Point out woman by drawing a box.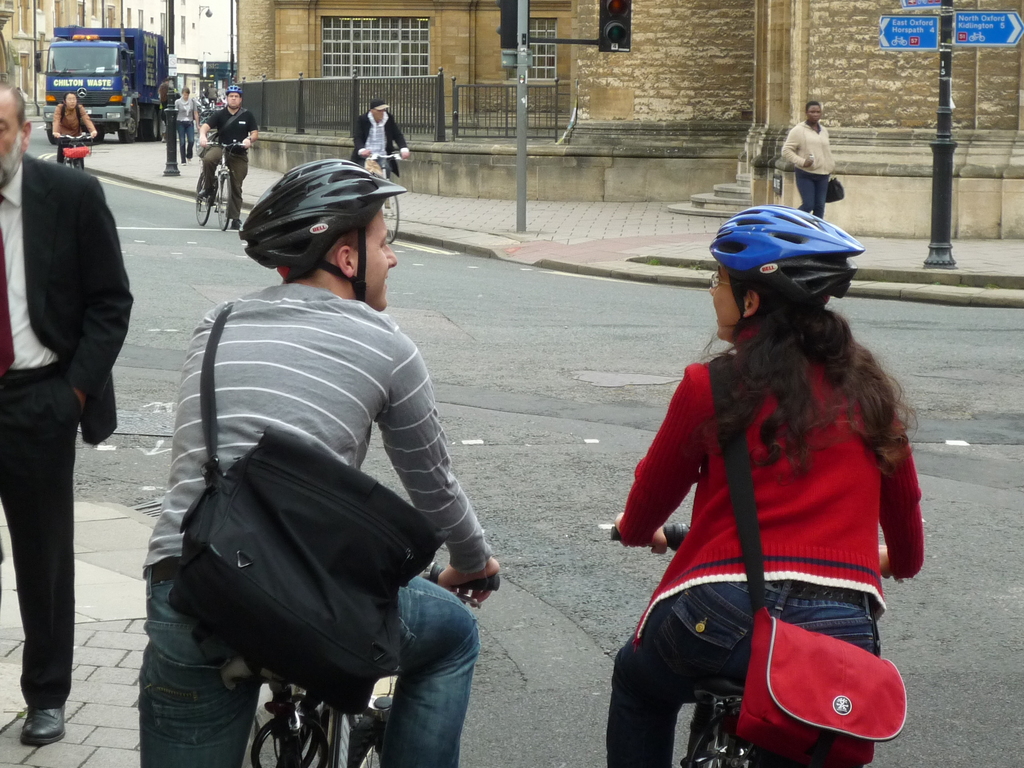
608 207 921 764.
